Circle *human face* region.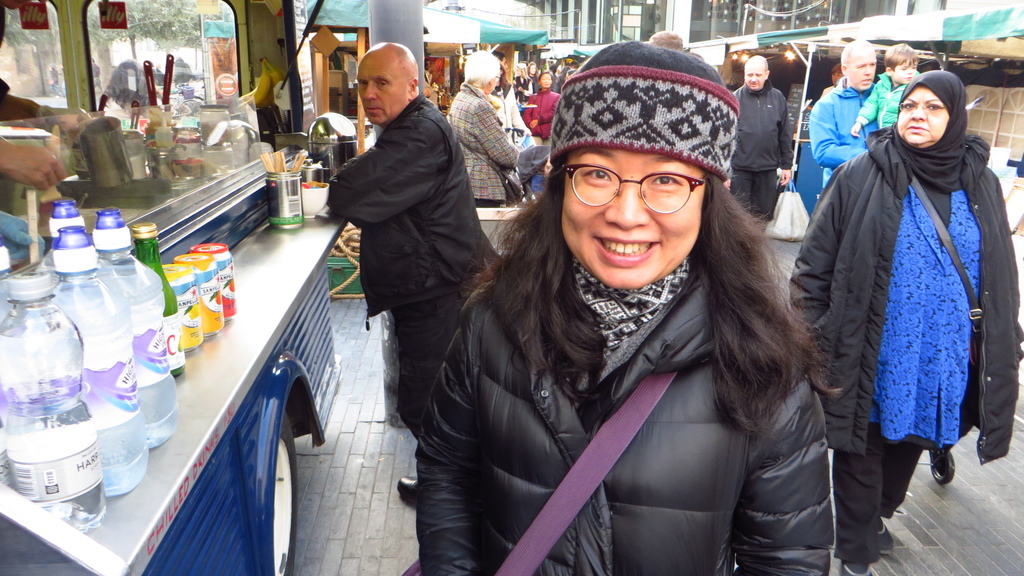
Region: 895 84 949 146.
